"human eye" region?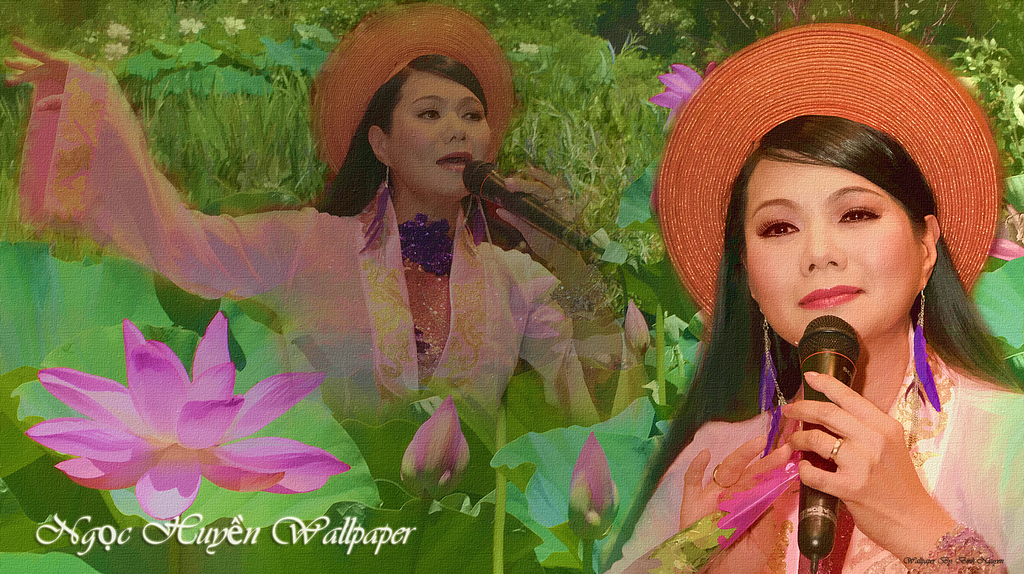
409:100:444:124
